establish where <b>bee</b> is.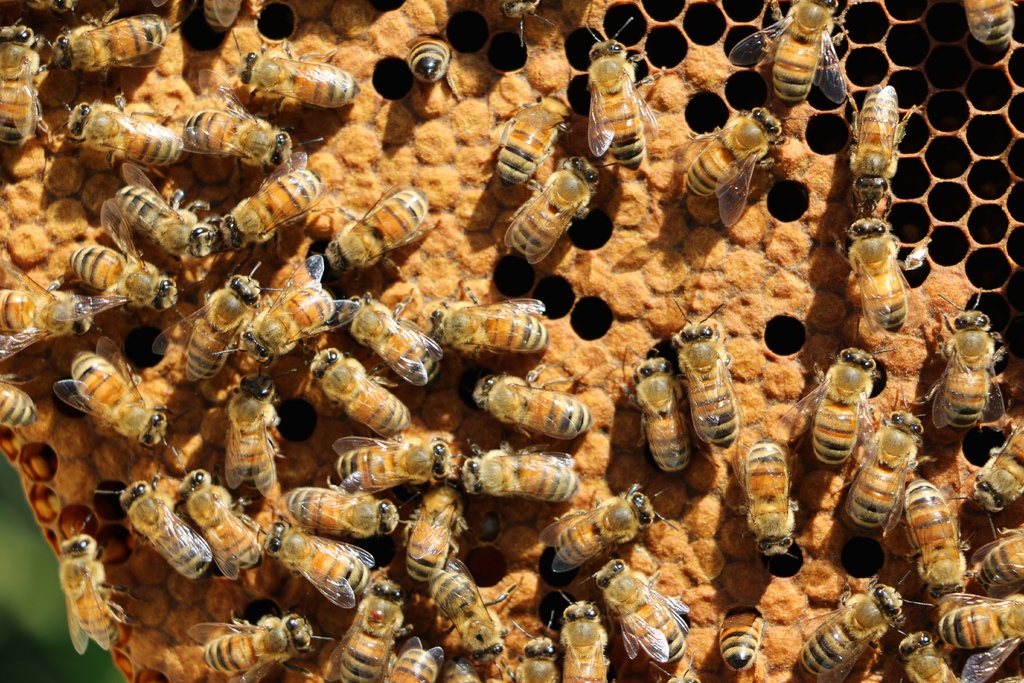
Established at 60 3 178 78.
